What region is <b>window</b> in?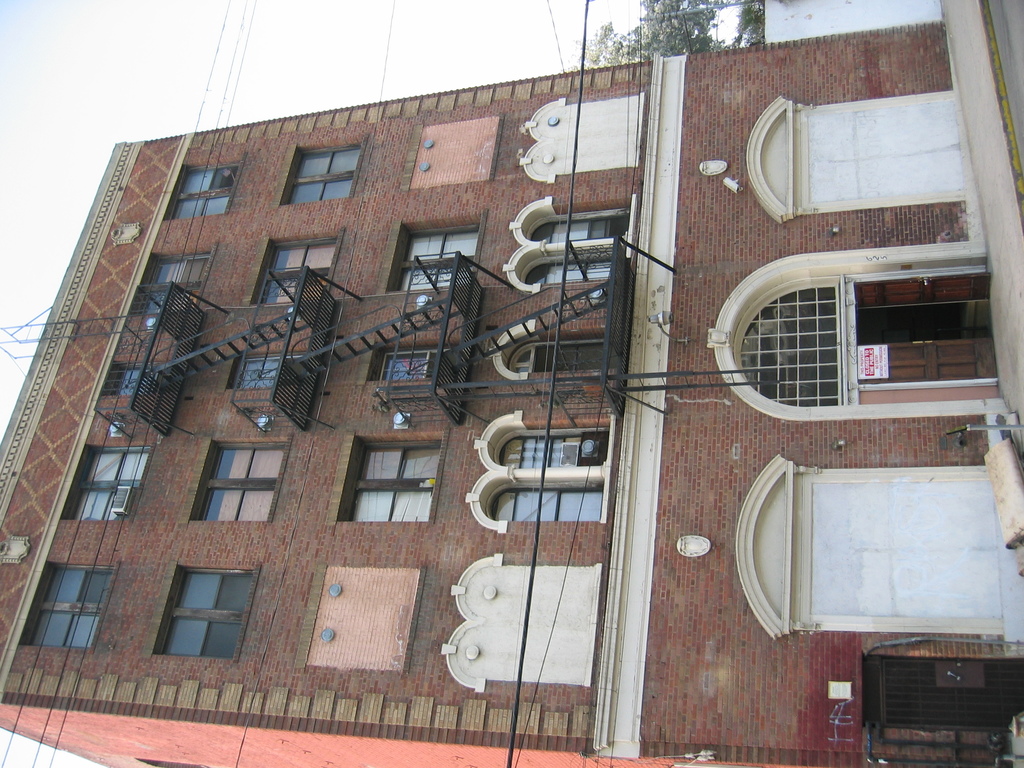
box(509, 196, 634, 241).
